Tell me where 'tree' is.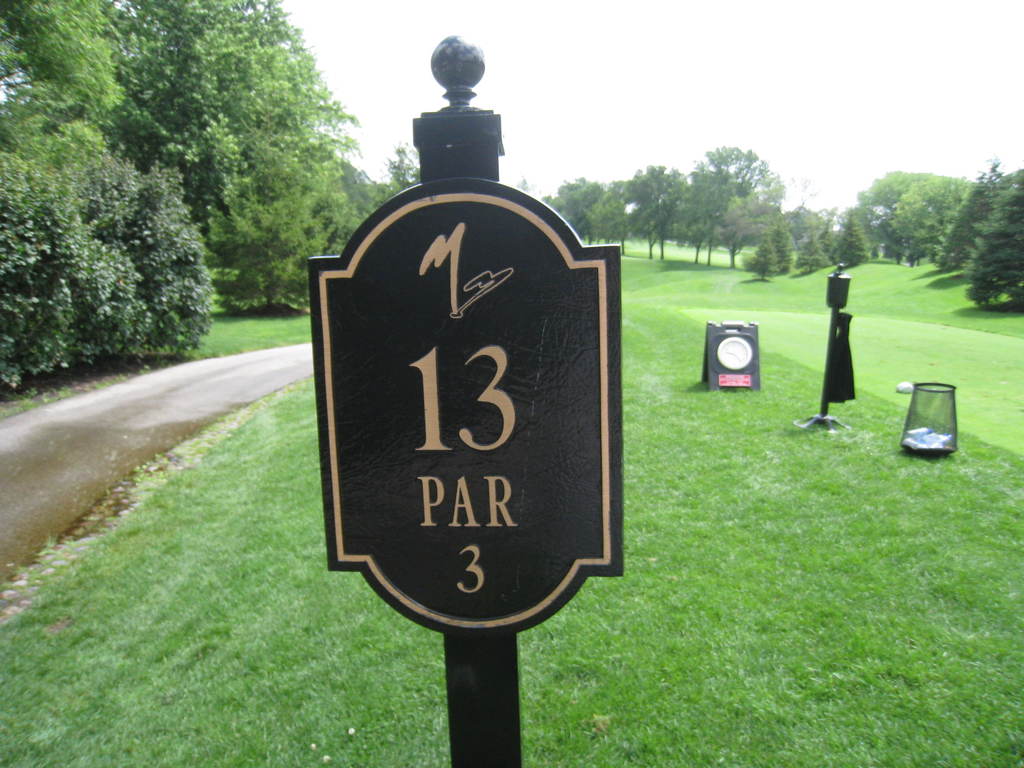
'tree' is at l=783, t=232, r=833, b=278.
